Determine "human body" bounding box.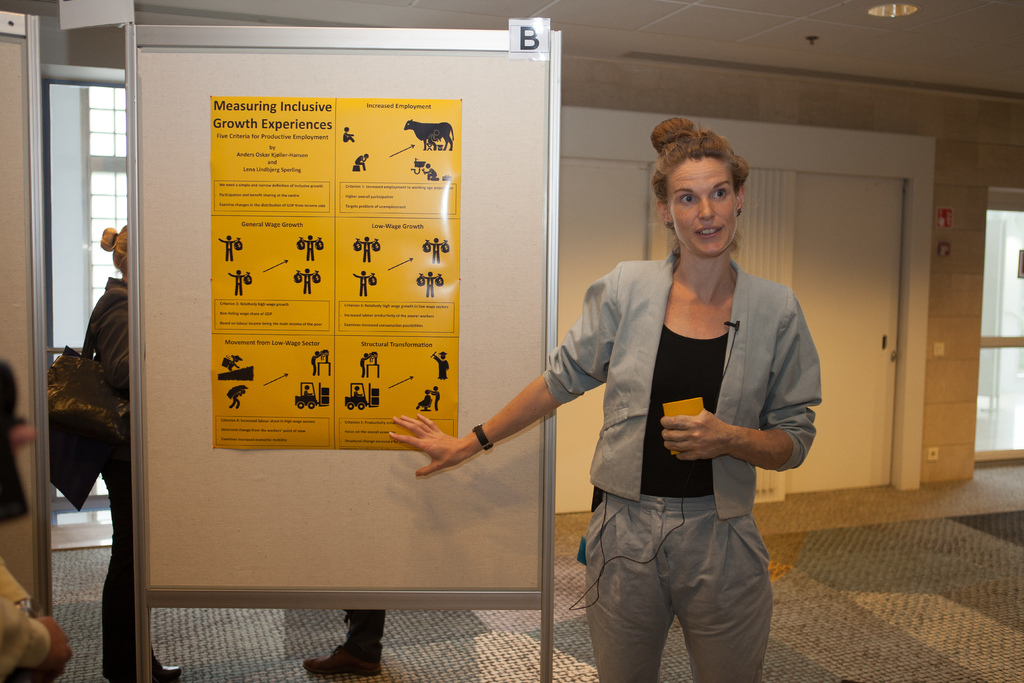
Determined: [509,113,812,682].
